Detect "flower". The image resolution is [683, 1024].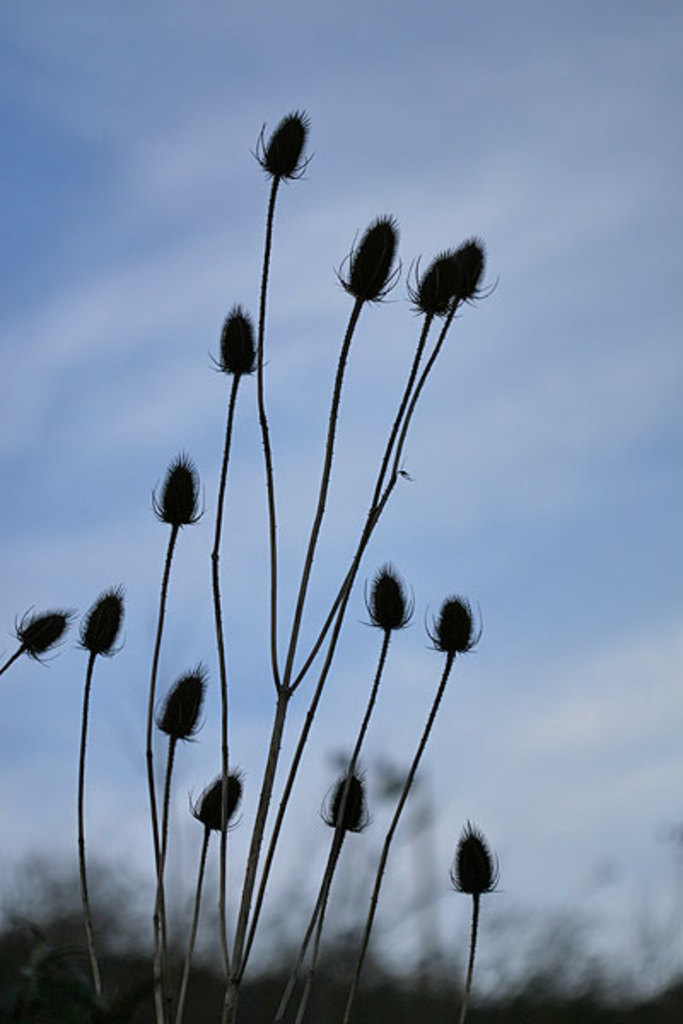
(152, 667, 207, 734).
